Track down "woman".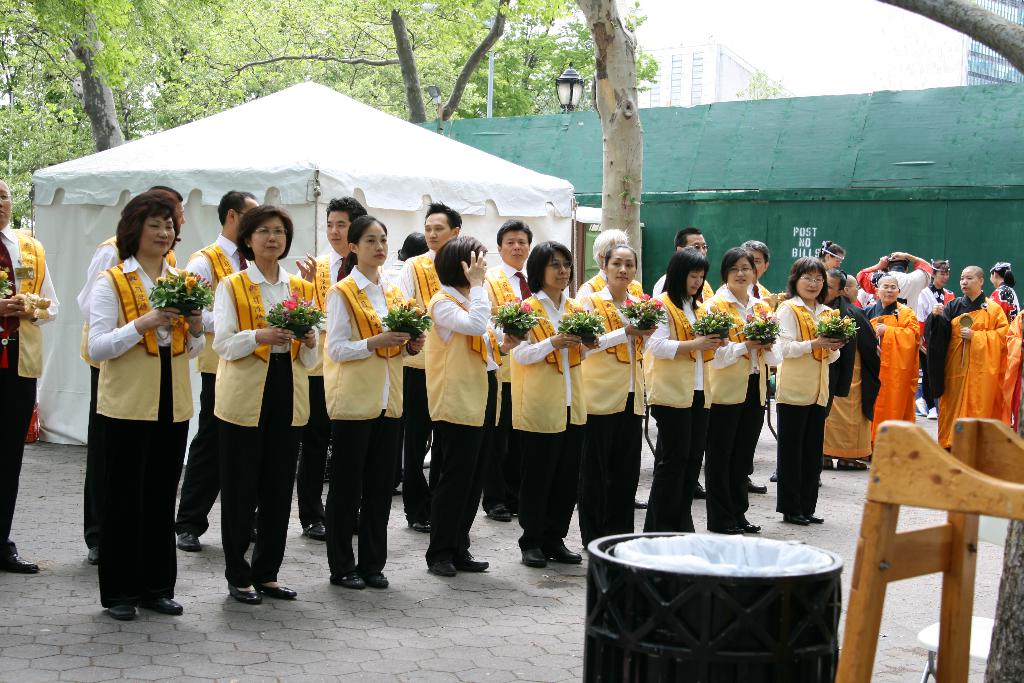
Tracked to (x1=708, y1=242, x2=785, y2=536).
